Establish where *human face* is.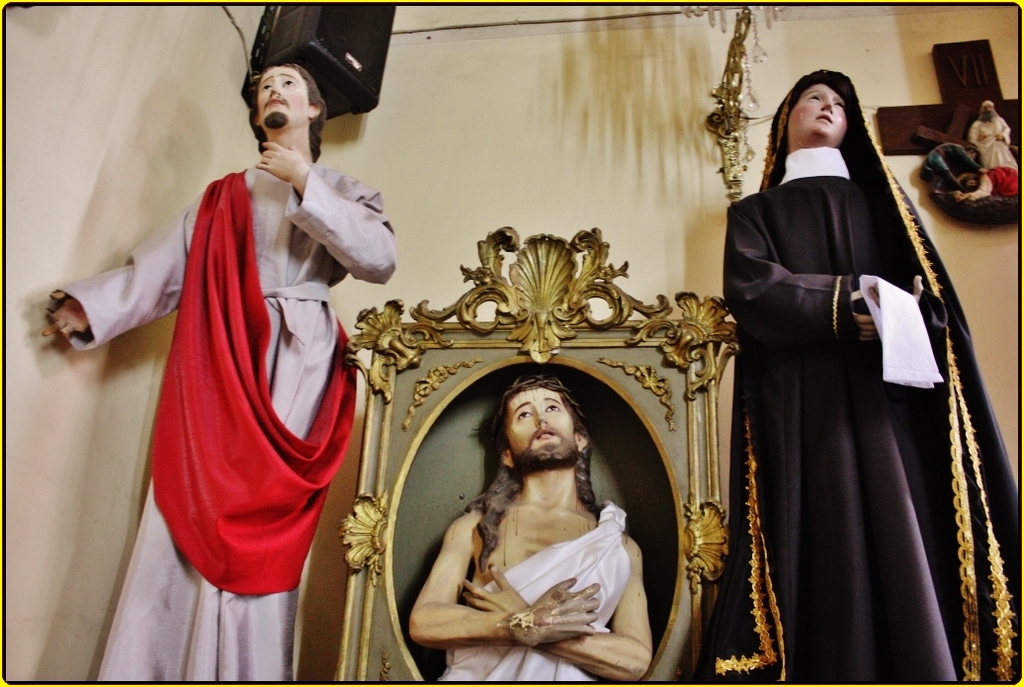
Established at Rect(785, 81, 850, 143).
